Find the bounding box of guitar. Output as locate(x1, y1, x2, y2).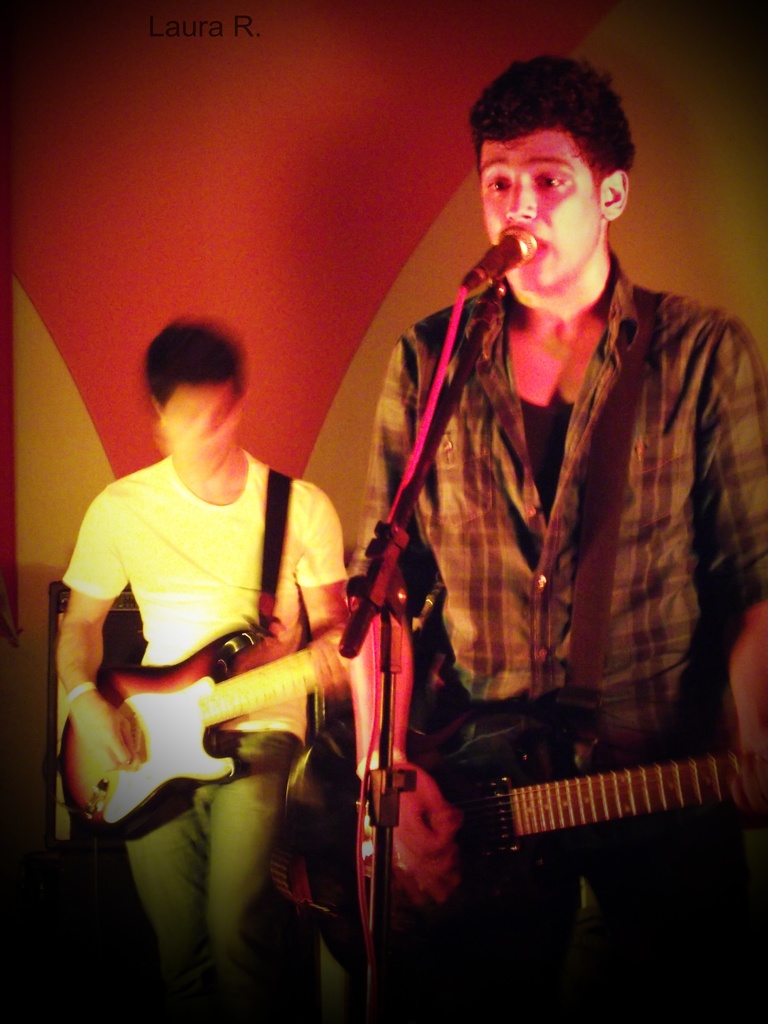
locate(54, 616, 343, 841).
